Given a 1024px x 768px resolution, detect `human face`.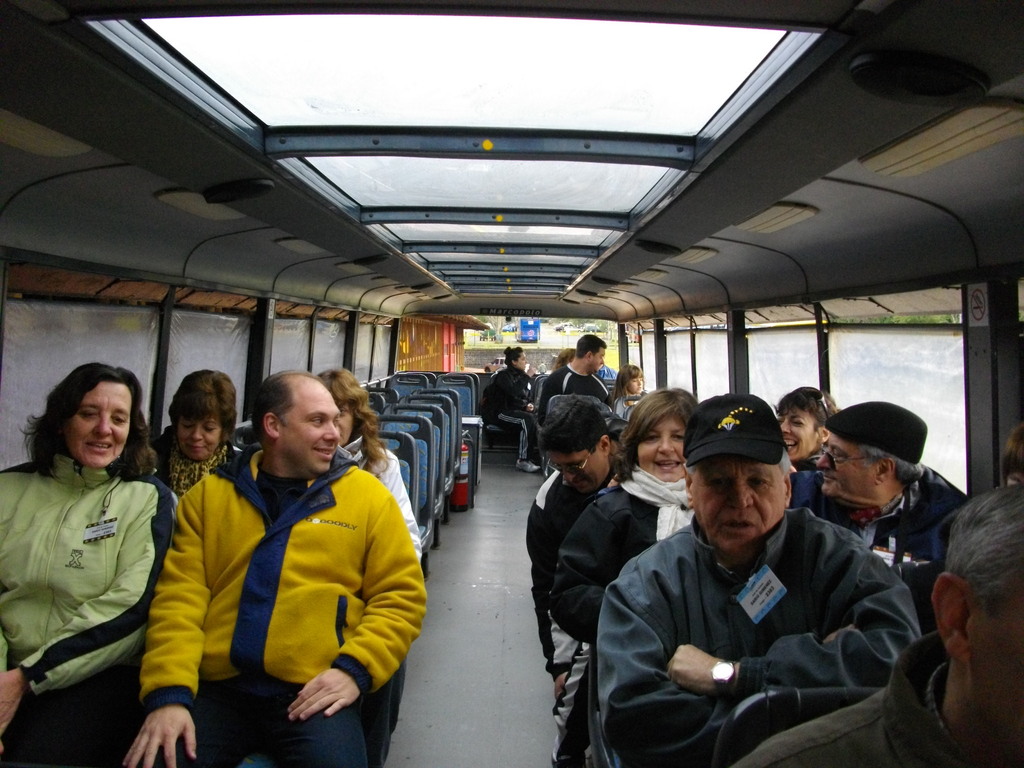
627:374:641:394.
